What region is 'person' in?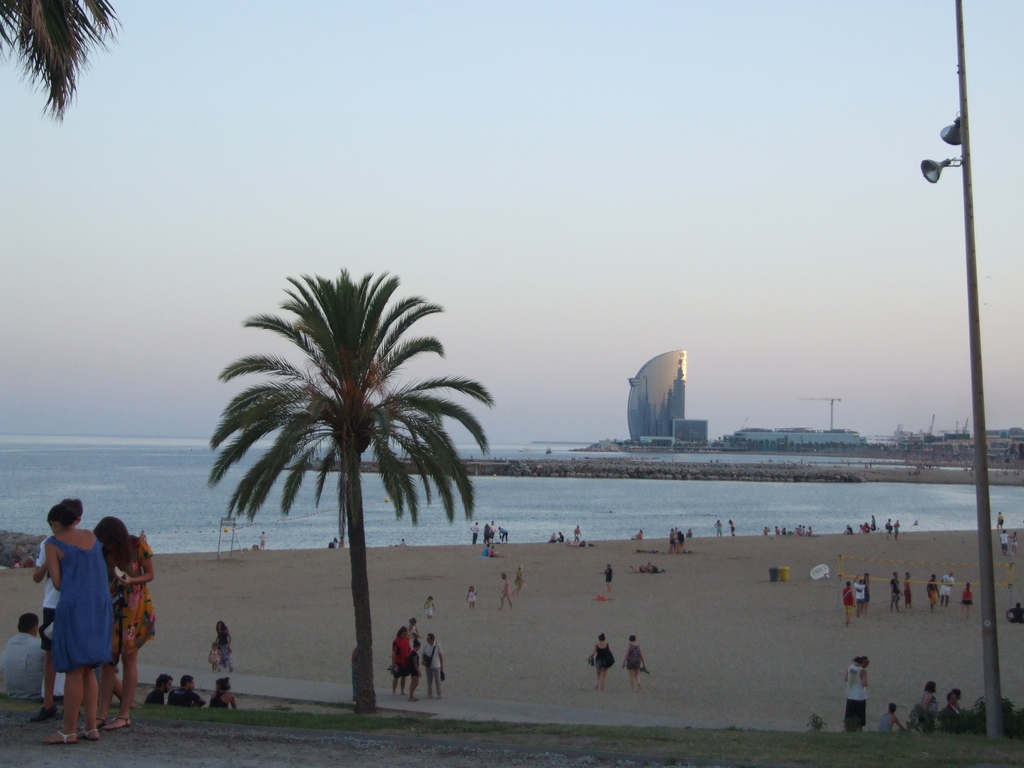
761, 525, 770, 535.
